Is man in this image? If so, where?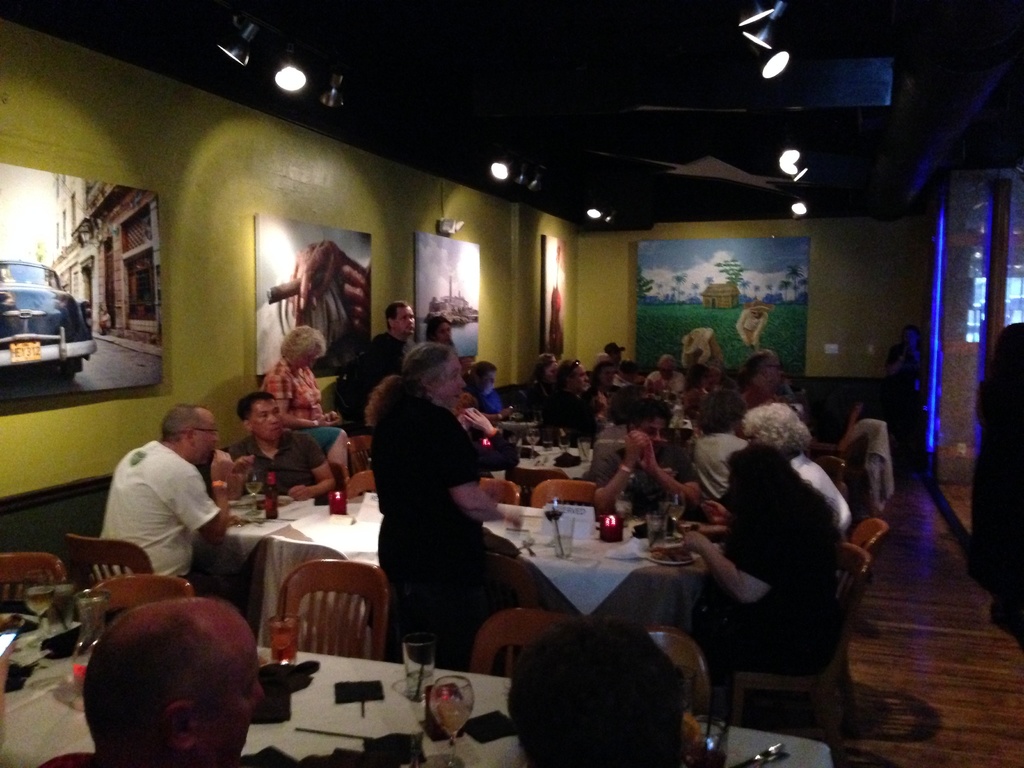
Yes, at bbox(592, 341, 619, 367).
